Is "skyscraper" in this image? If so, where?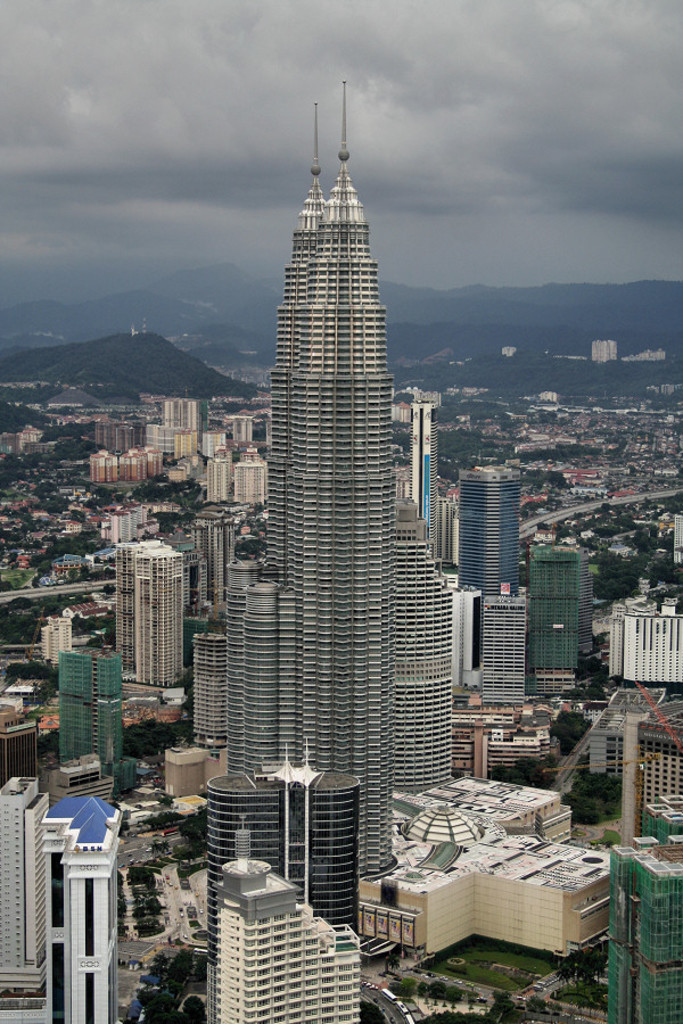
Yes, at [left=112, top=537, right=191, bottom=716].
